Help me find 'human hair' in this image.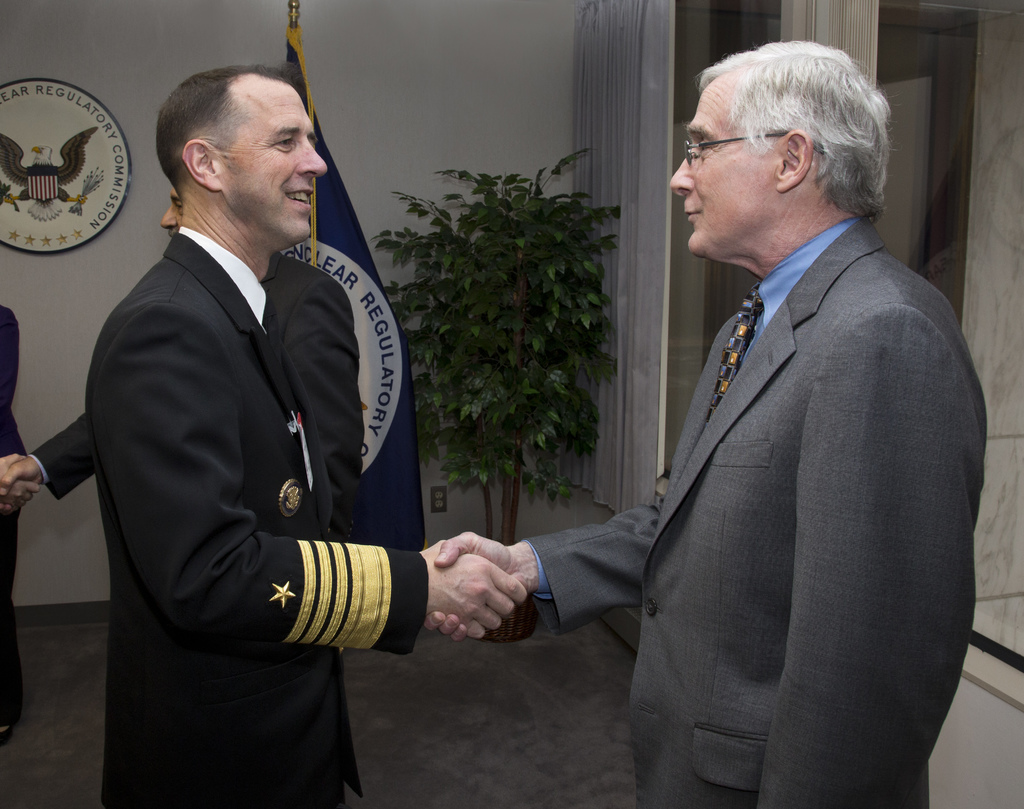
Found it: {"left": 692, "top": 38, "right": 894, "bottom": 215}.
